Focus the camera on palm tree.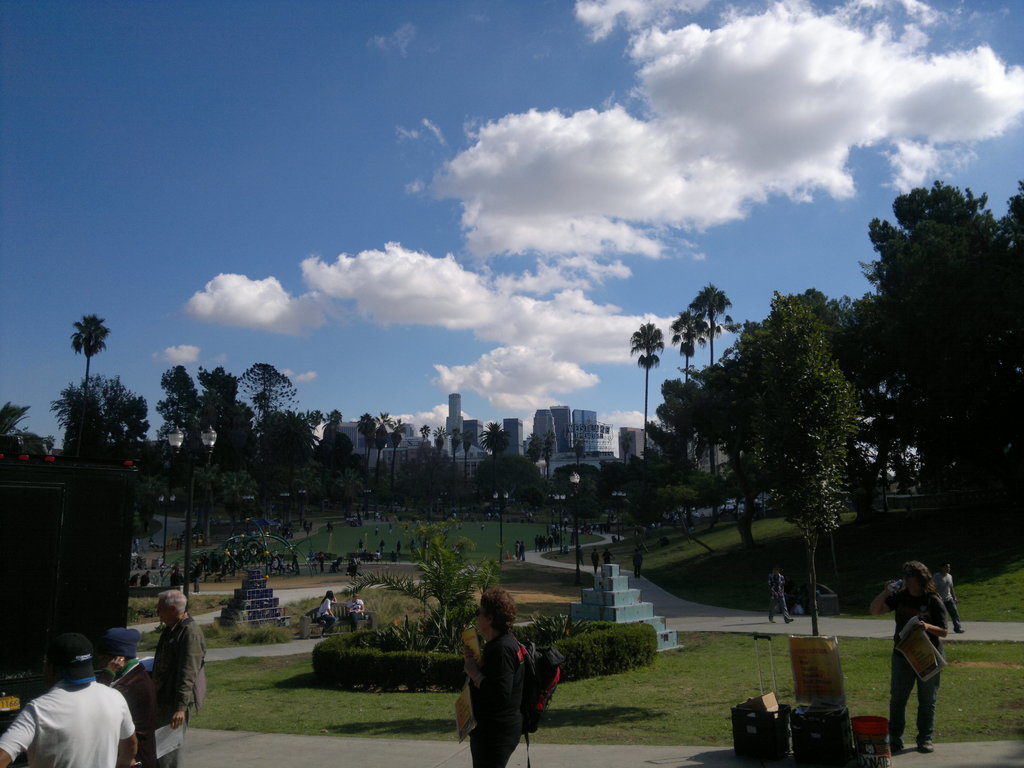
Focus region: region(622, 311, 723, 478).
